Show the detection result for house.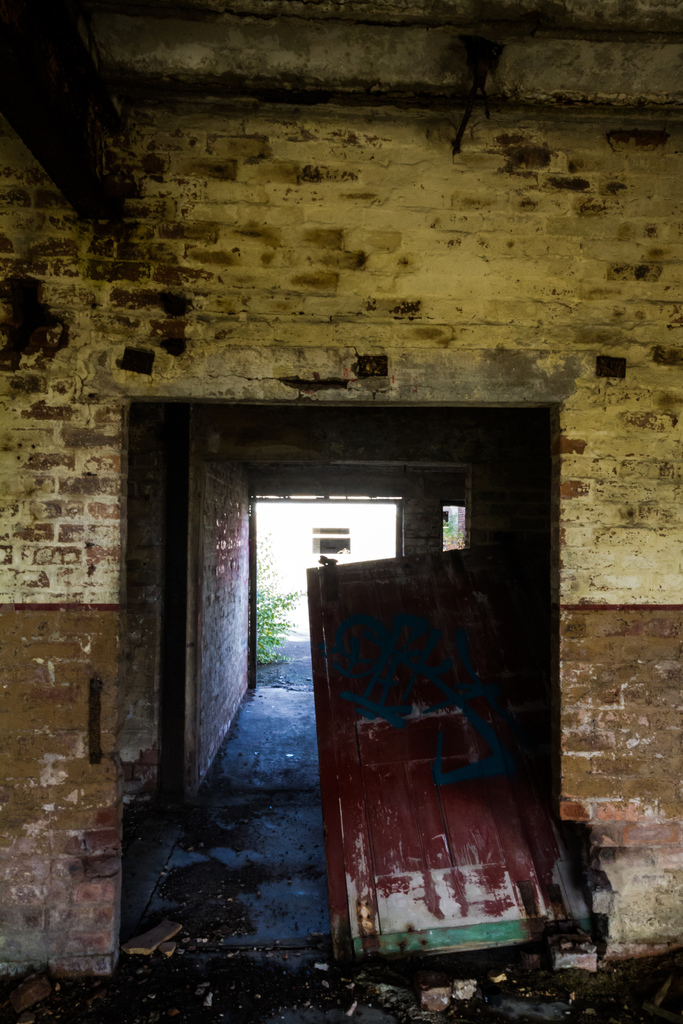
58:124:682:982.
